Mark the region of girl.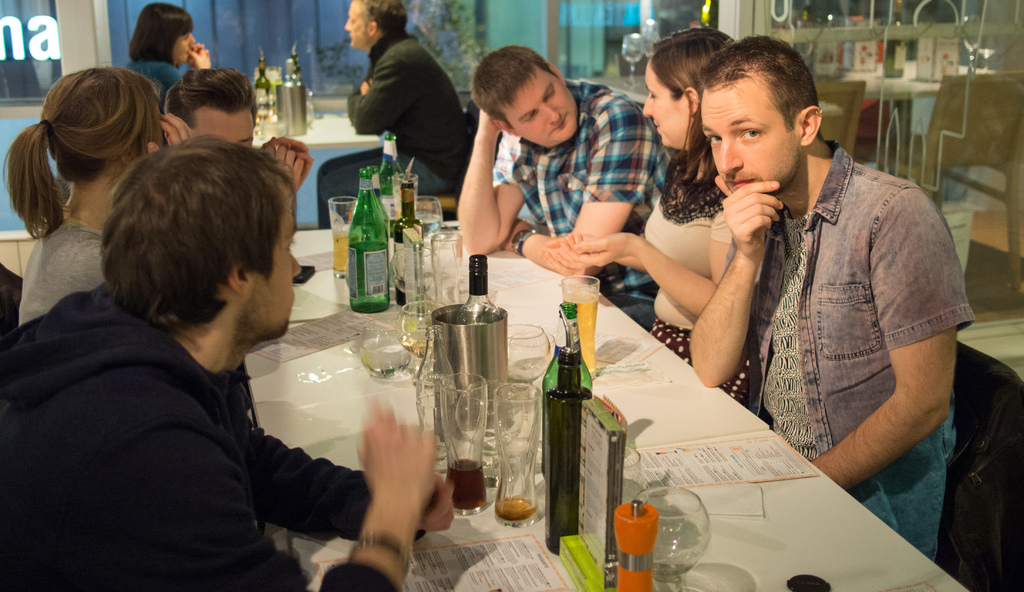
Region: 546/26/745/369.
